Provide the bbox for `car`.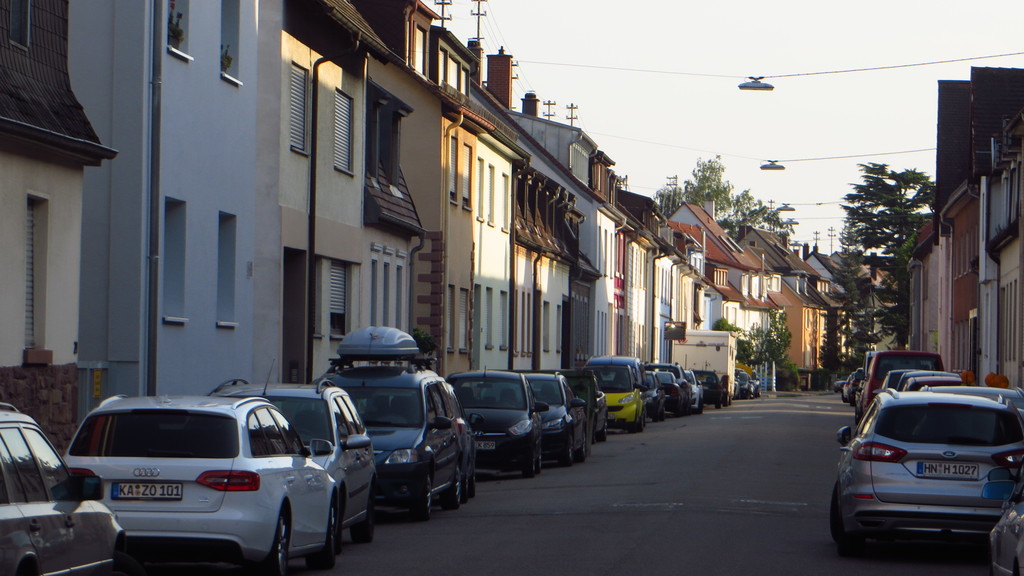
(858, 349, 934, 409).
